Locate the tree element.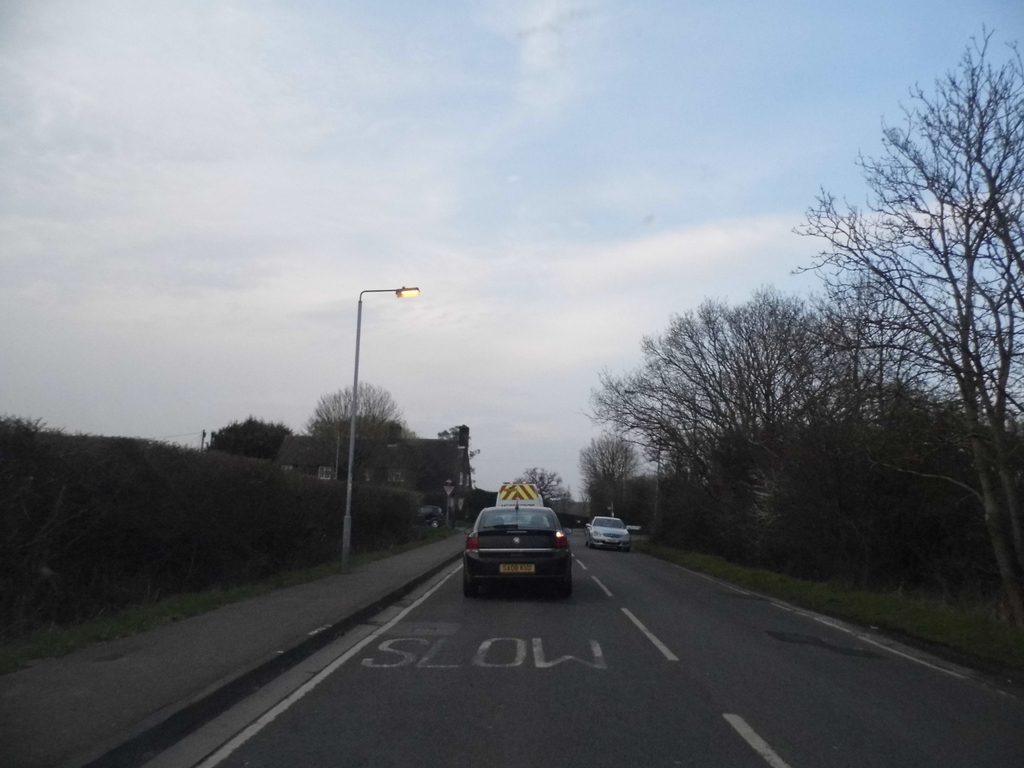
Element bbox: x1=204 y1=415 x2=293 y2=462.
